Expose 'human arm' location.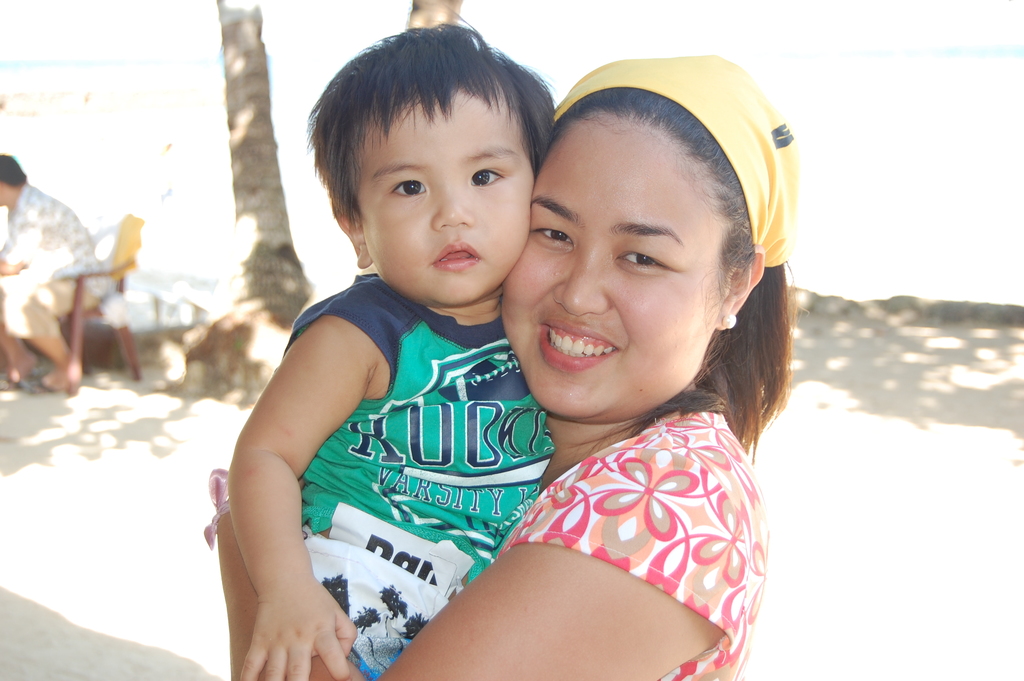
Exposed at bbox=(0, 215, 40, 277).
